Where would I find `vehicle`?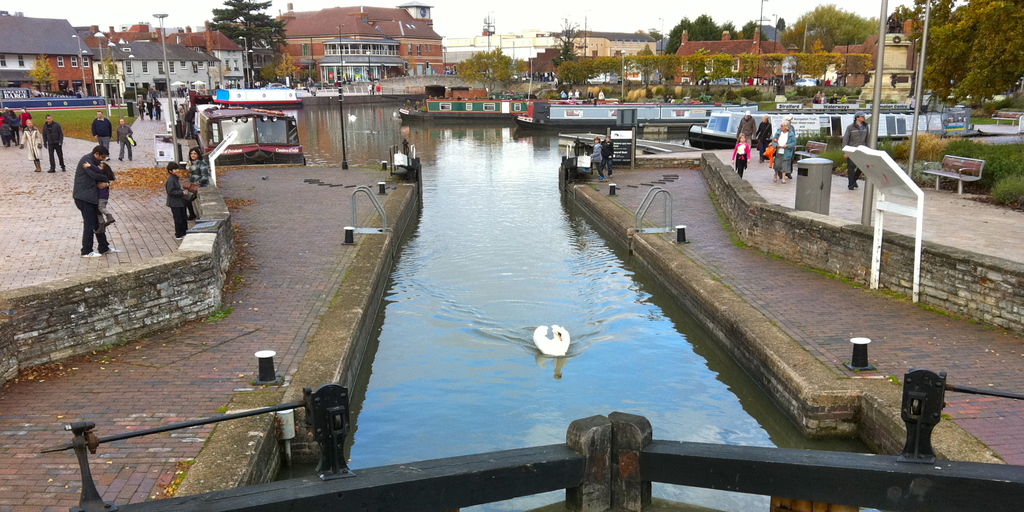
At [x1=711, y1=77, x2=741, y2=86].
